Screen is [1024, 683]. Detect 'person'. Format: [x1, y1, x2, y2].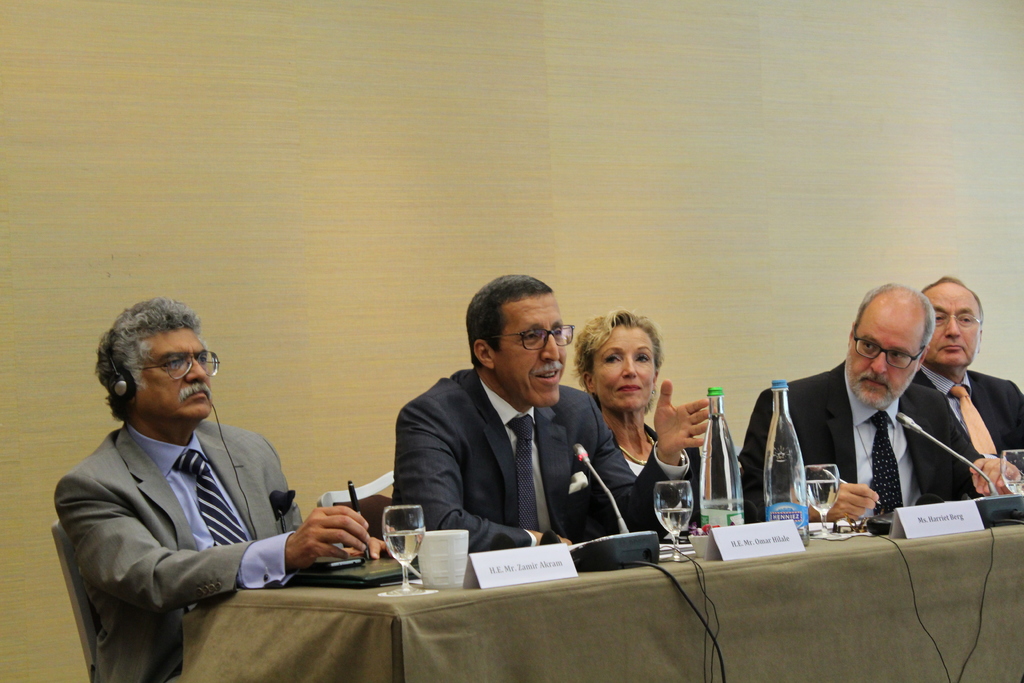
[732, 276, 1012, 522].
